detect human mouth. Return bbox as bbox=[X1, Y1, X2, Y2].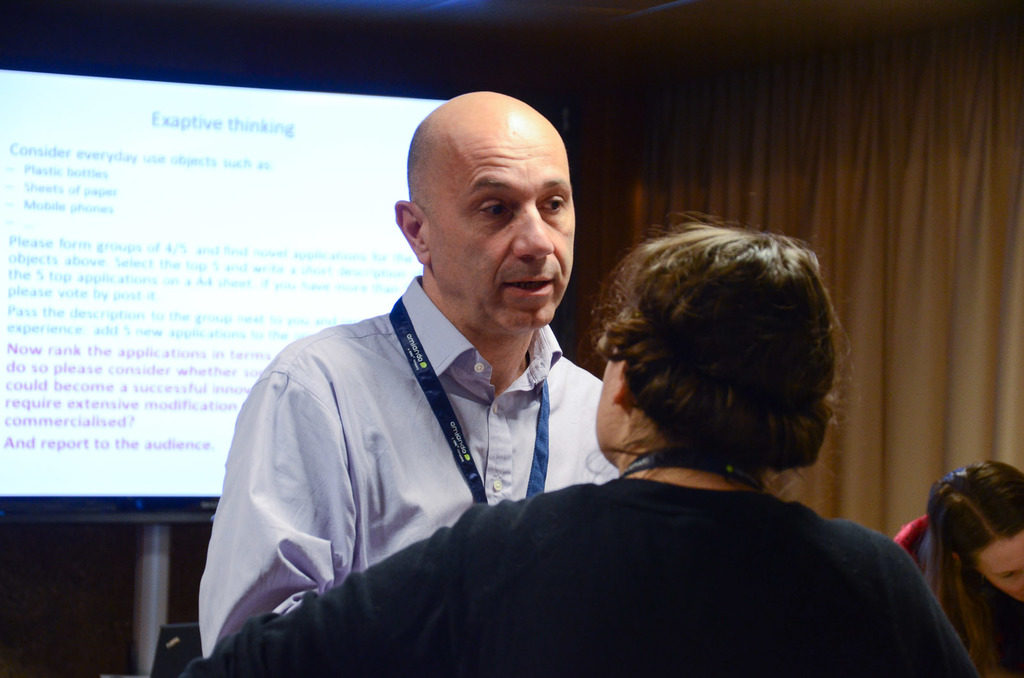
bbox=[499, 271, 565, 302].
